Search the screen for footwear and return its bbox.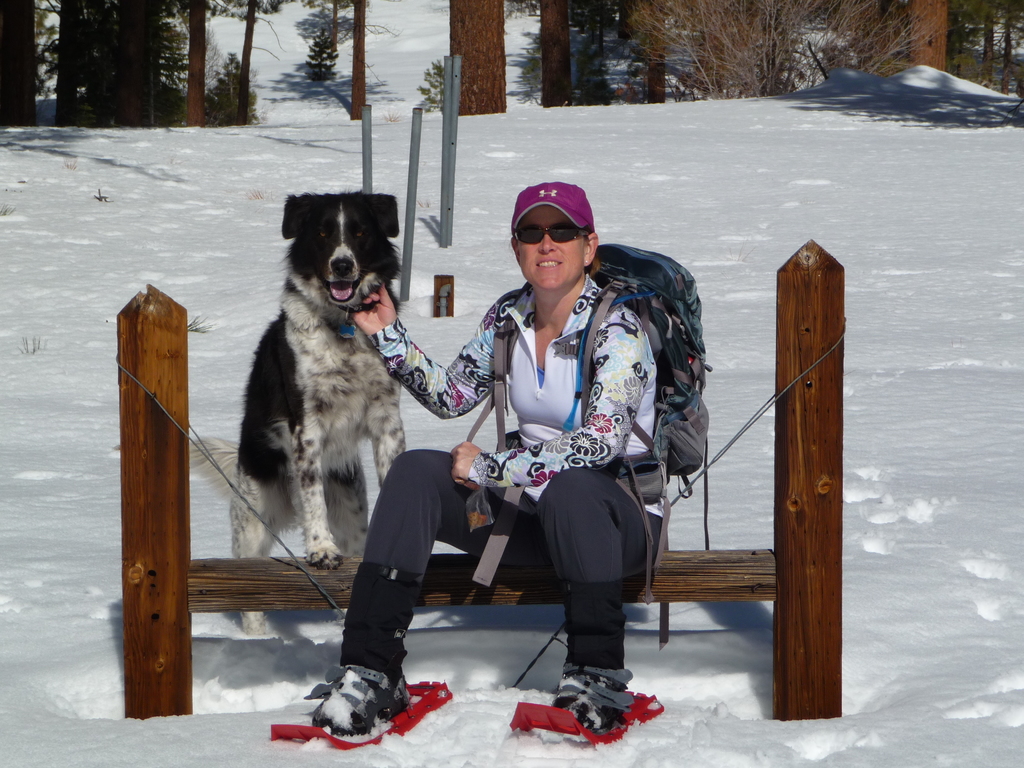
Found: detection(265, 664, 454, 758).
